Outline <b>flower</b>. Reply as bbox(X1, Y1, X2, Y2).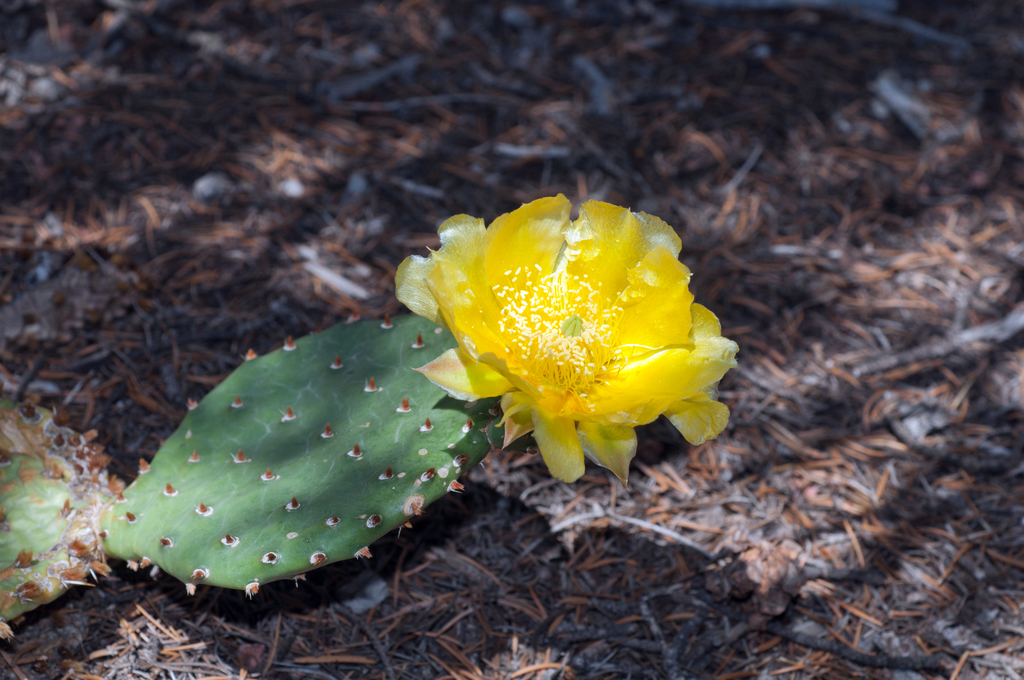
bbox(423, 169, 767, 489).
